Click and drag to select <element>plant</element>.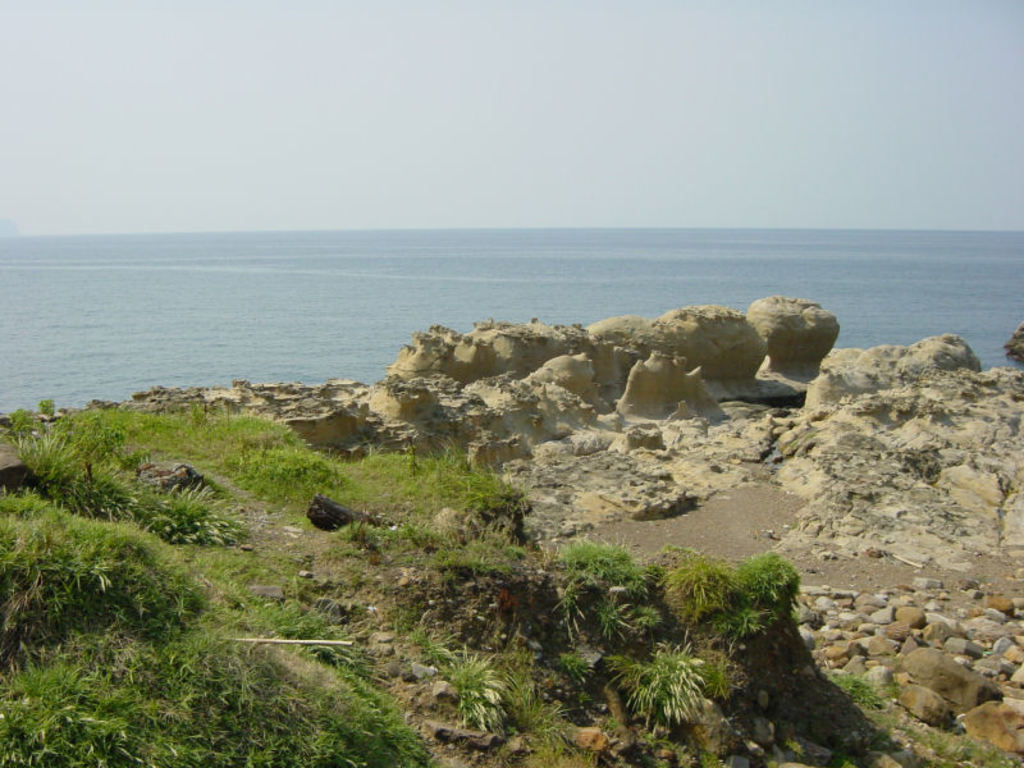
Selection: [left=733, top=553, right=796, bottom=605].
